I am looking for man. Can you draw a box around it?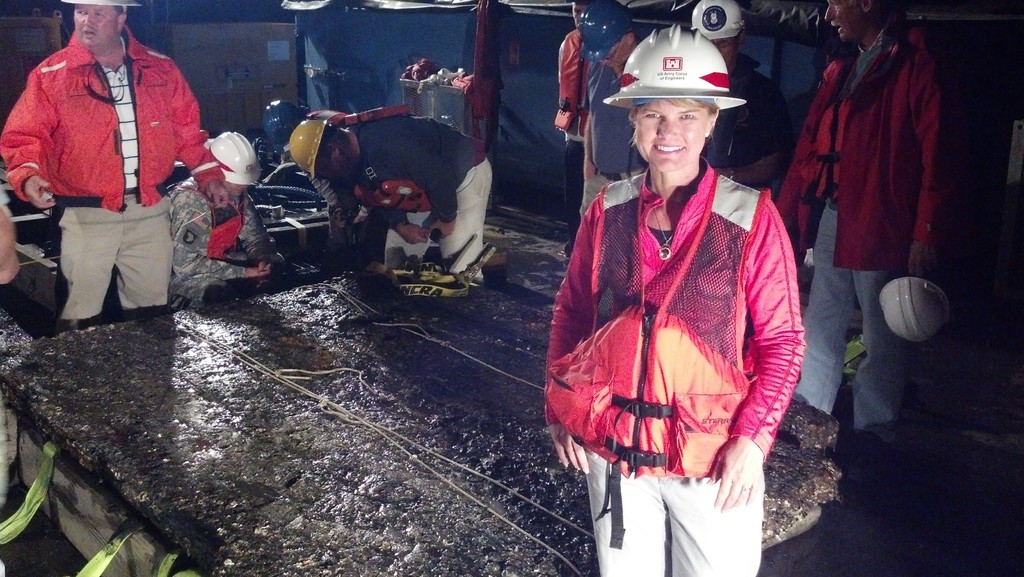
Sure, the bounding box is select_region(293, 120, 495, 272).
